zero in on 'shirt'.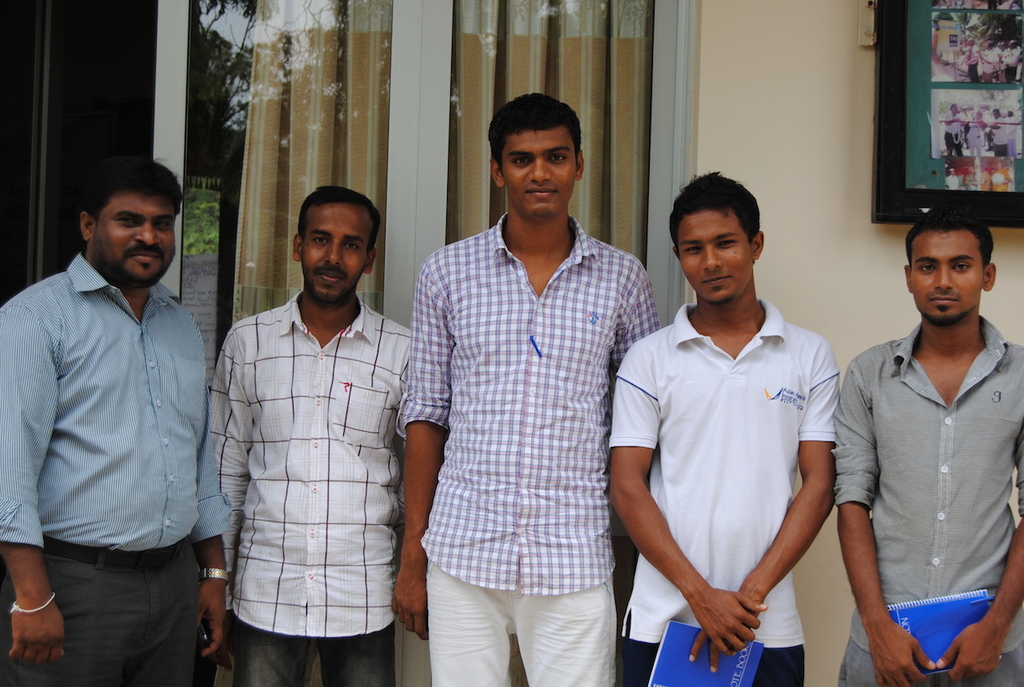
Zeroed in: (0, 248, 235, 550).
